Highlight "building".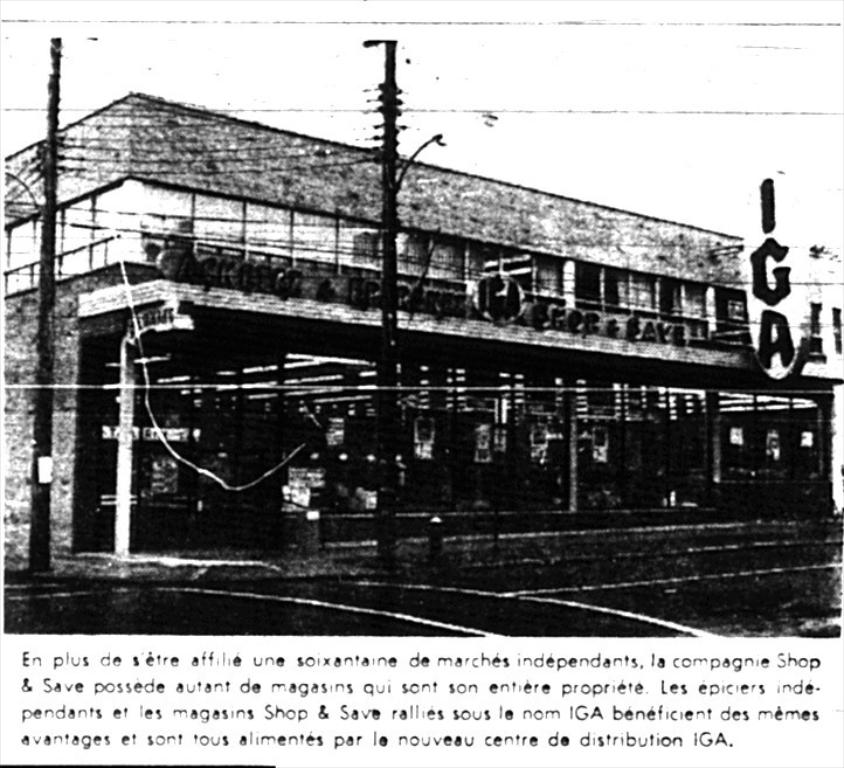
Highlighted region: 0,91,843,593.
